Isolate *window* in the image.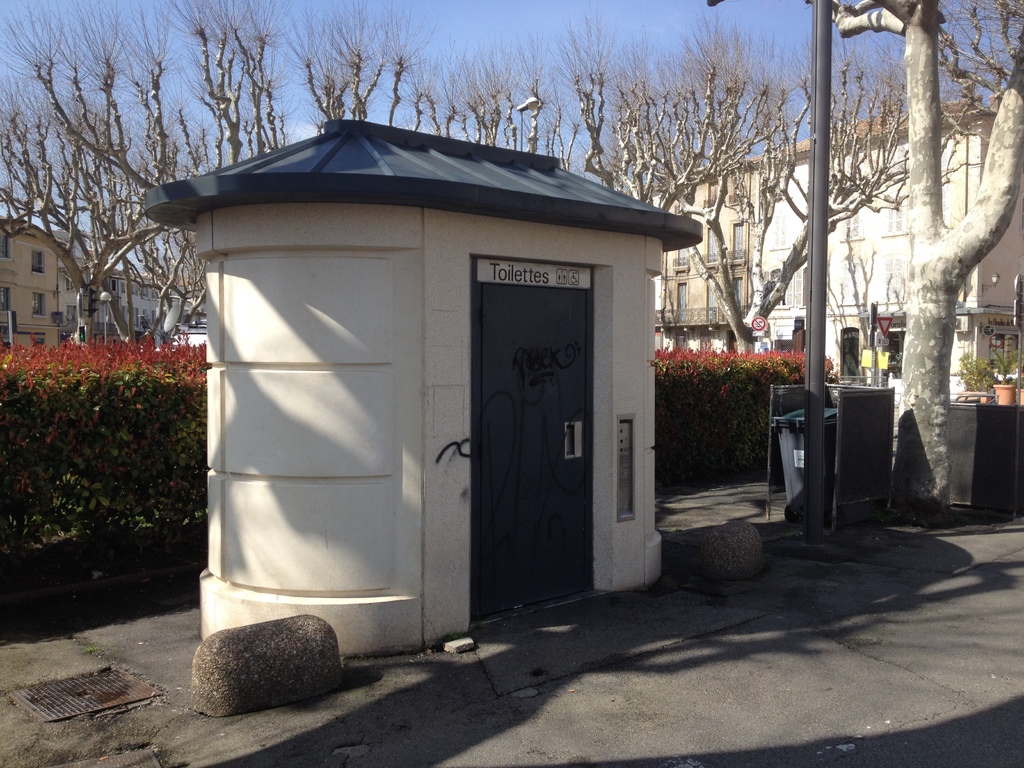
Isolated region: left=879, top=200, right=912, bottom=239.
